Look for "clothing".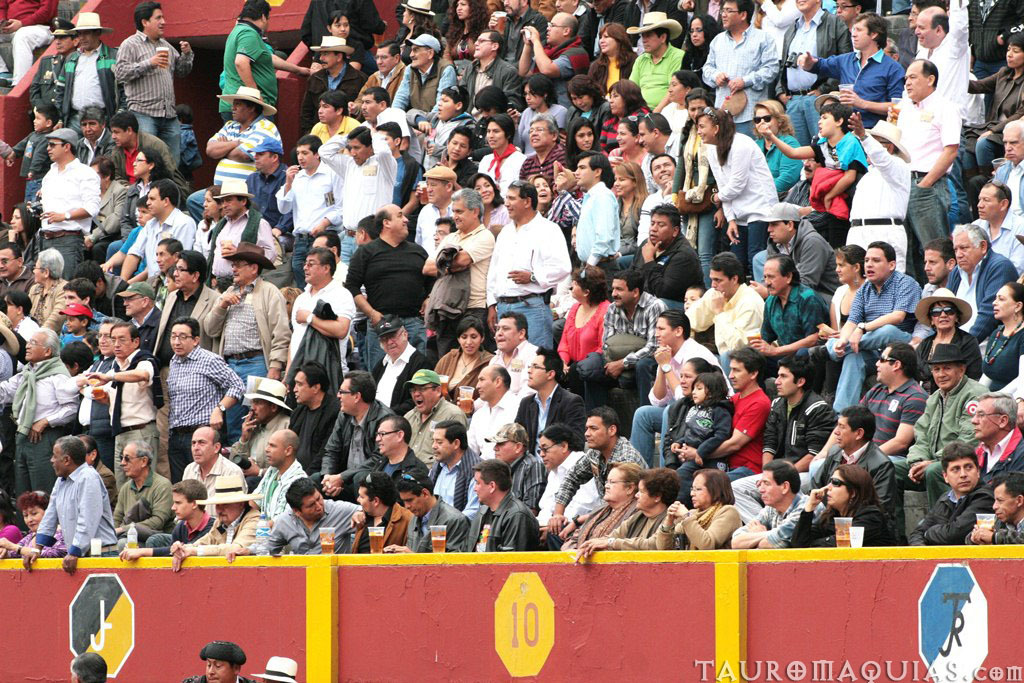
Found: 0, 344, 12, 410.
